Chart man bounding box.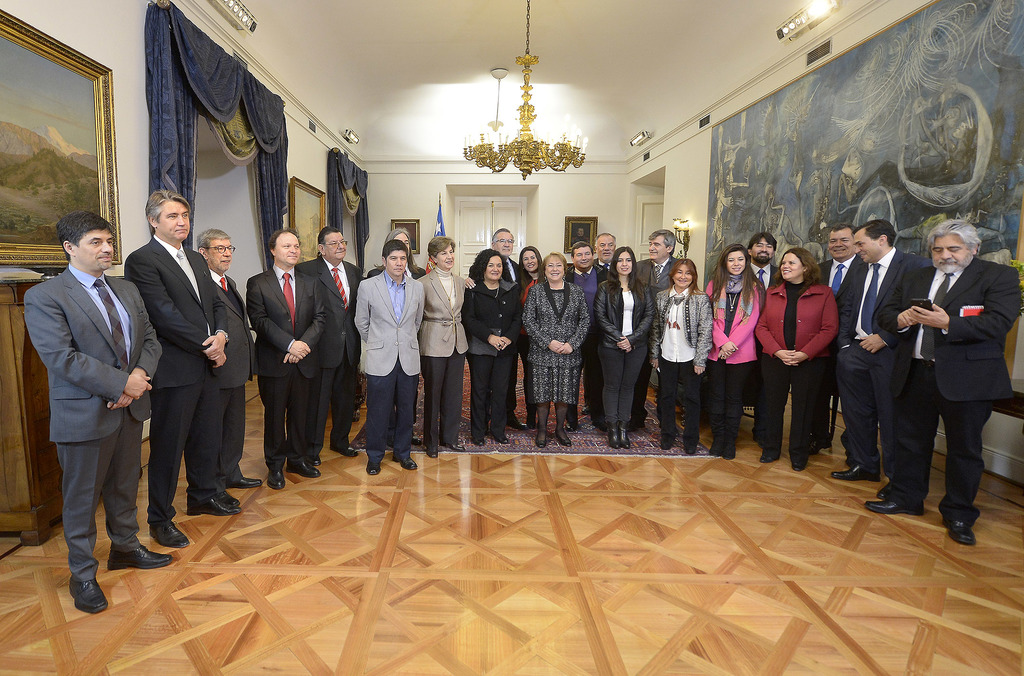
Charted: (left=467, top=222, right=525, bottom=428).
